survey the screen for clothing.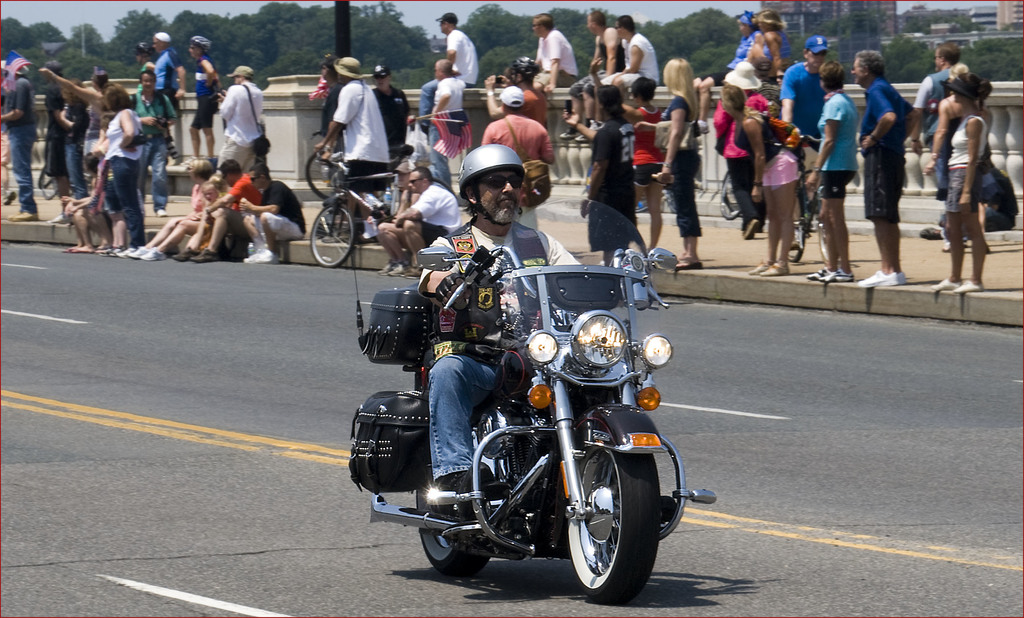
Survey found: select_region(945, 117, 989, 211).
